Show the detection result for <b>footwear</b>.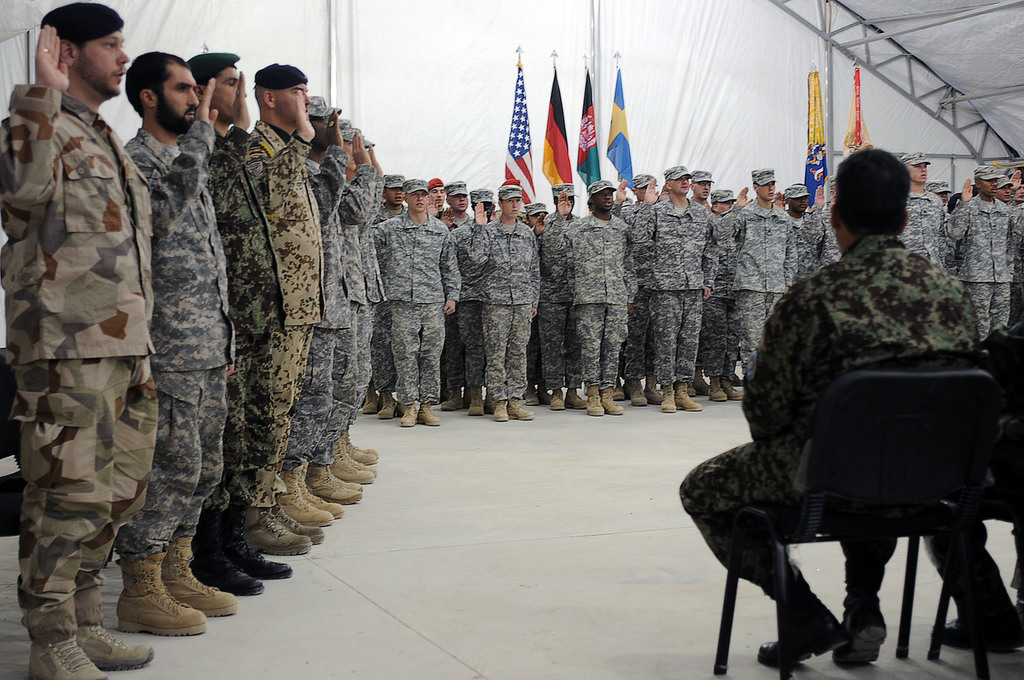
[831,603,885,670].
